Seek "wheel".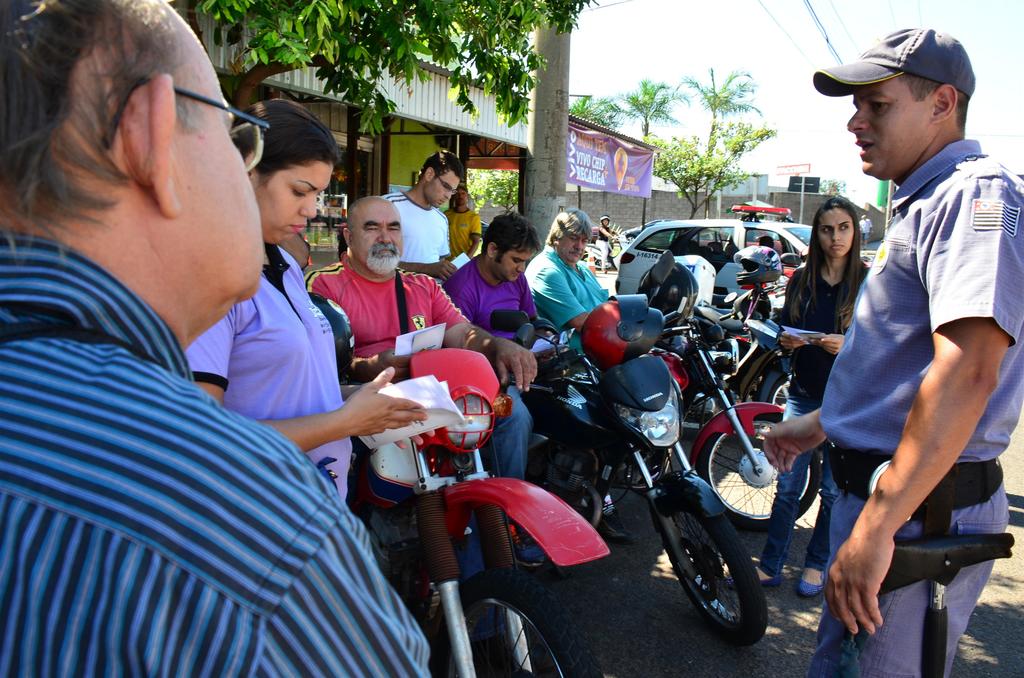
(698, 409, 820, 531).
